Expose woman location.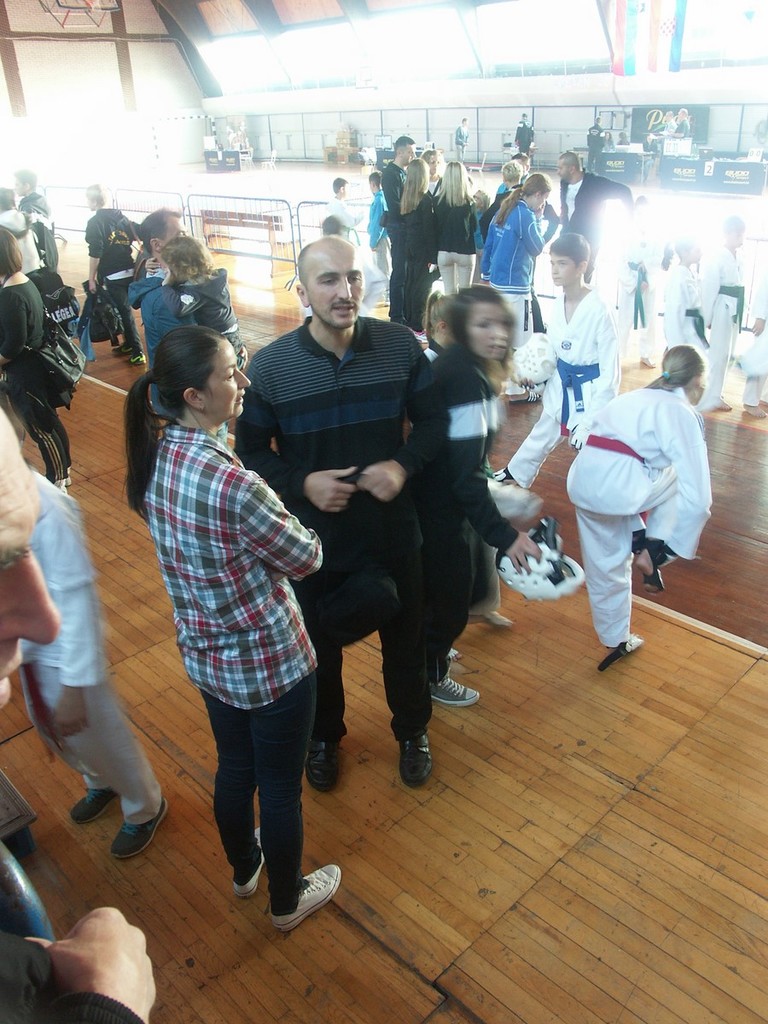
Exposed at (left=431, top=159, right=477, bottom=298).
